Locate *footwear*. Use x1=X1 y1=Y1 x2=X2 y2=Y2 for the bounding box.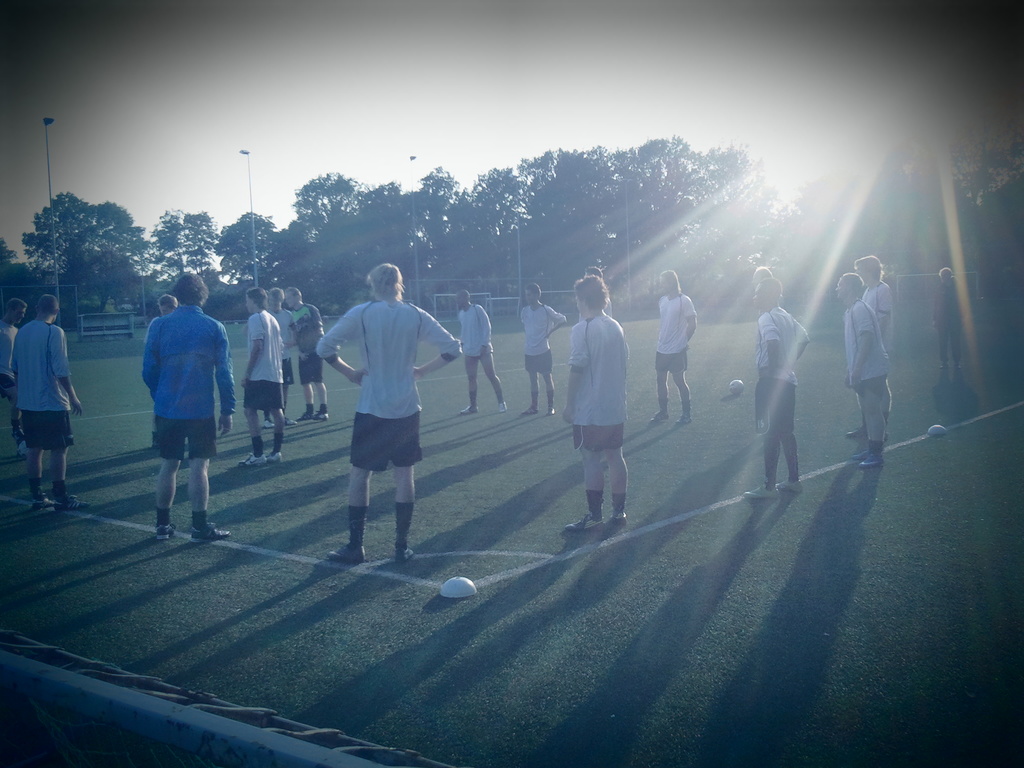
x1=521 y1=405 x2=532 y2=413.
